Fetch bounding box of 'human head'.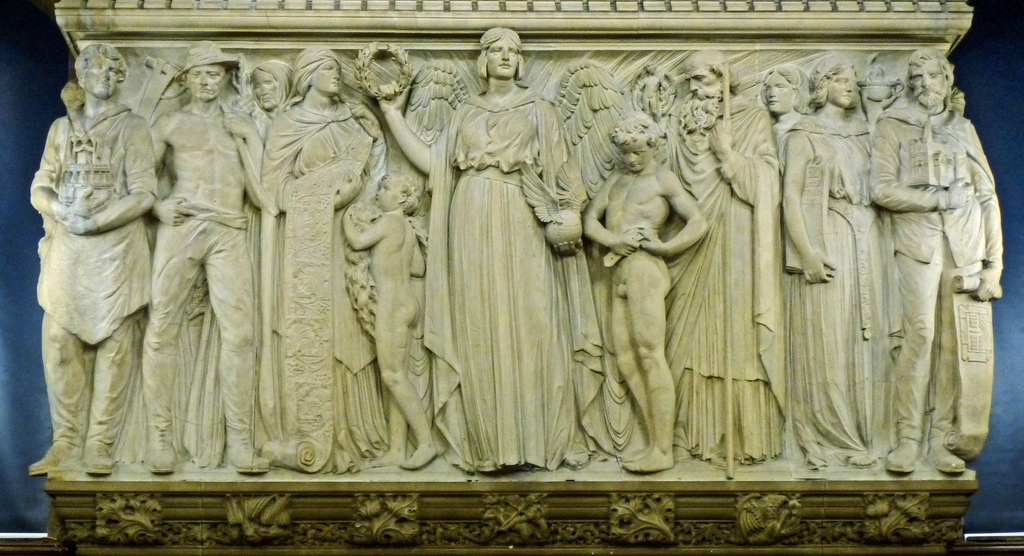
Bbox: rect(684, 49, 740, 100).
